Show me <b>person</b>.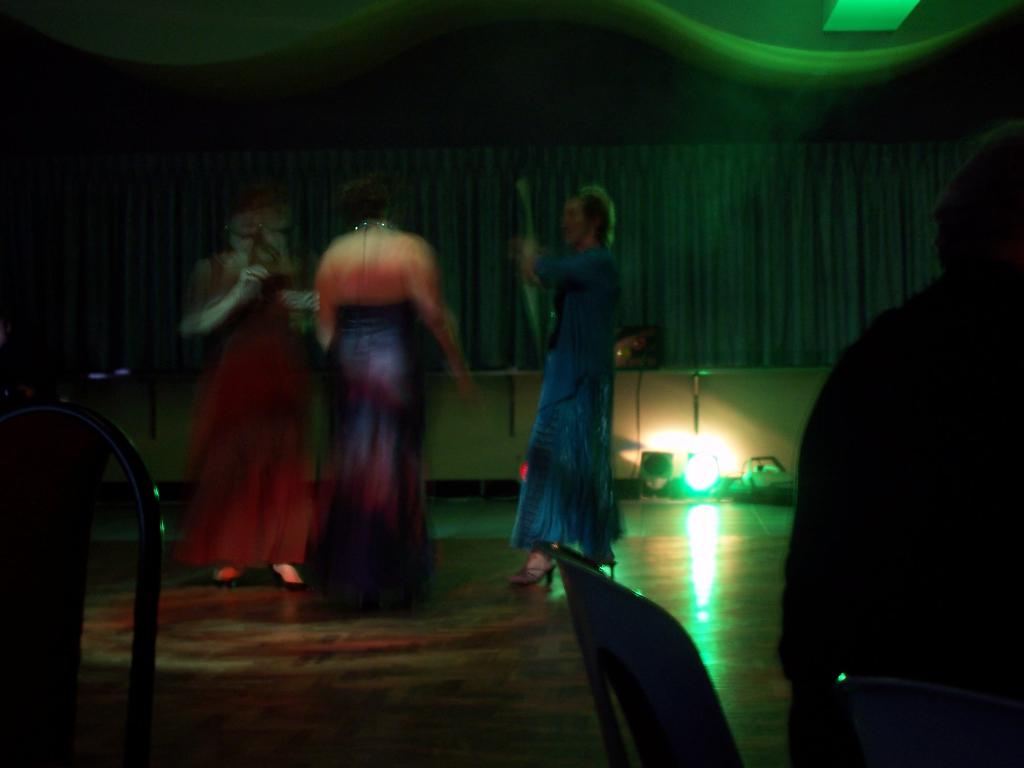
<b>person</b> is here: [308, 172, 473, 614].
